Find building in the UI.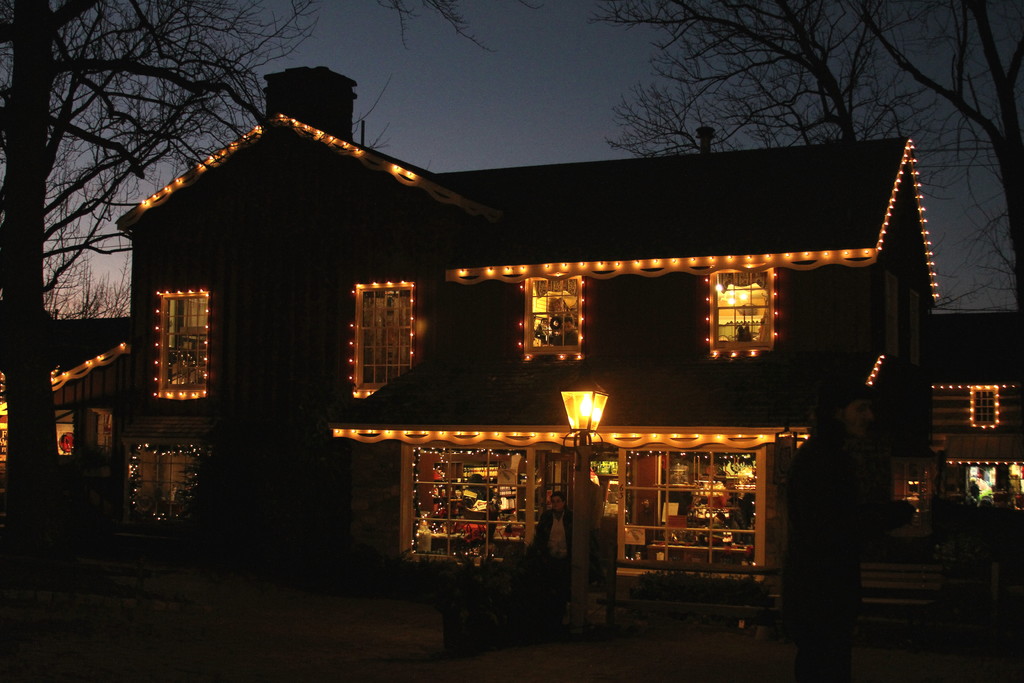
UI element at <bbox>0, 315, 132, 503</bbox>.
